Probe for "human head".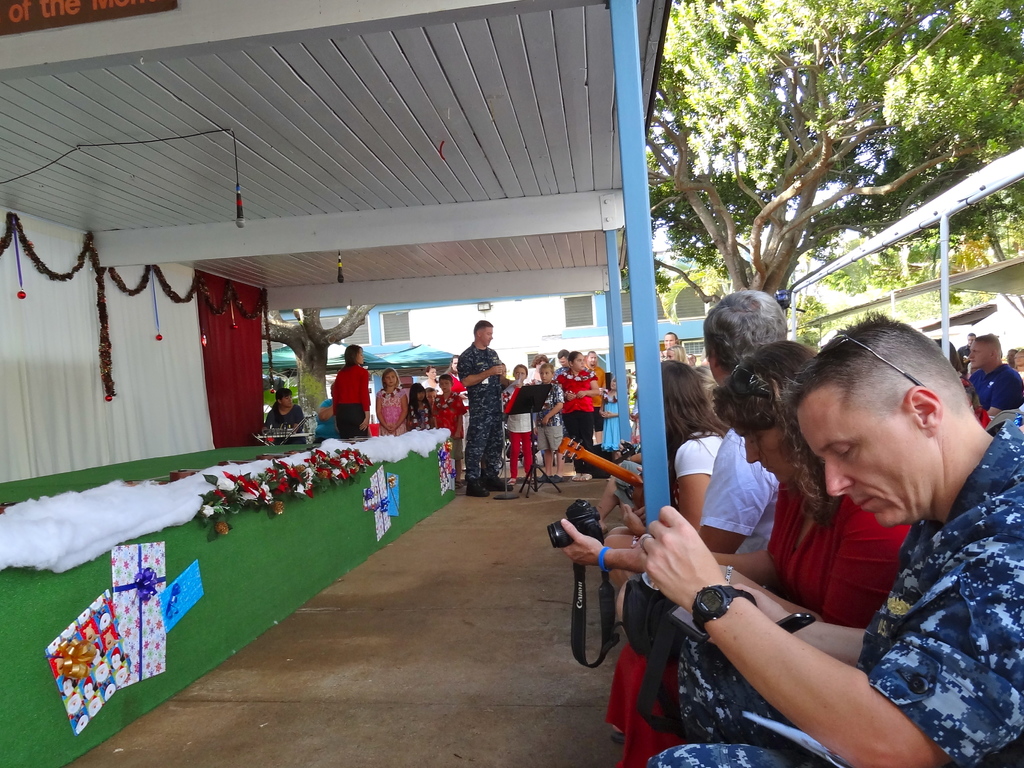
Probe result: l=473, t=318, r=494, b=348.
